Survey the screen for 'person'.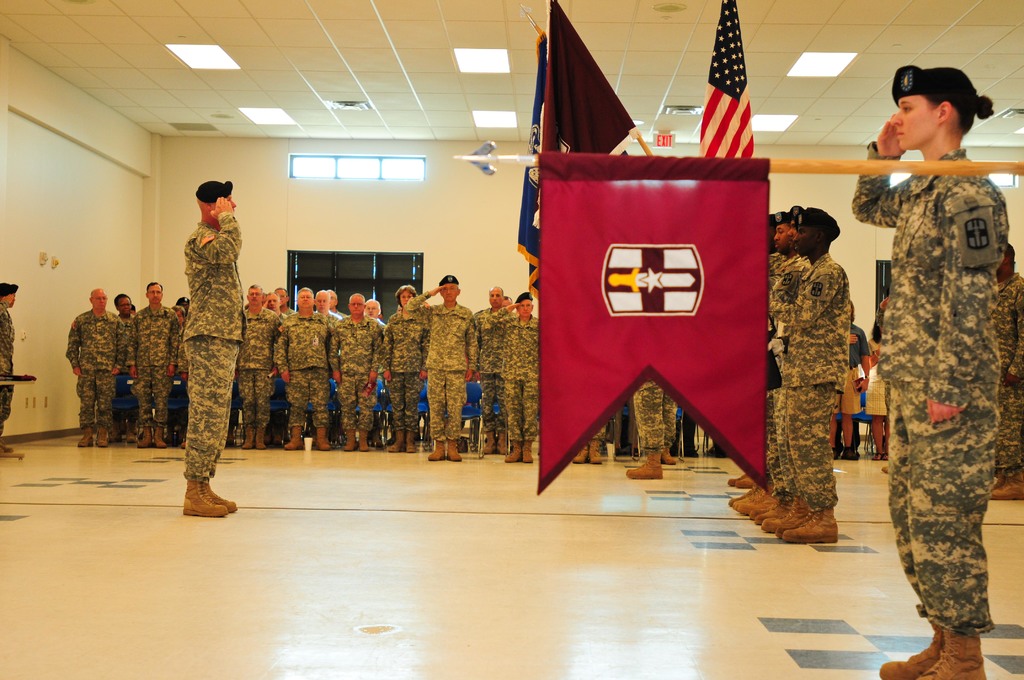
Survey found: <box>732,215,786,514</box>.
